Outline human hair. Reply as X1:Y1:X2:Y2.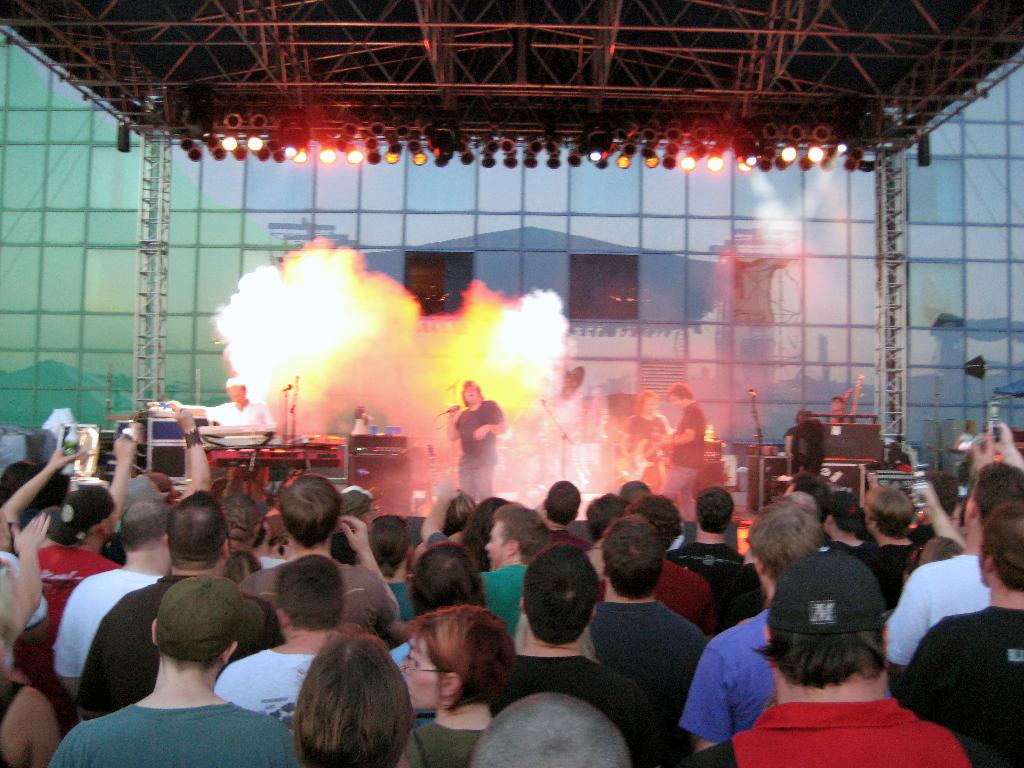
824:488:861:531.
